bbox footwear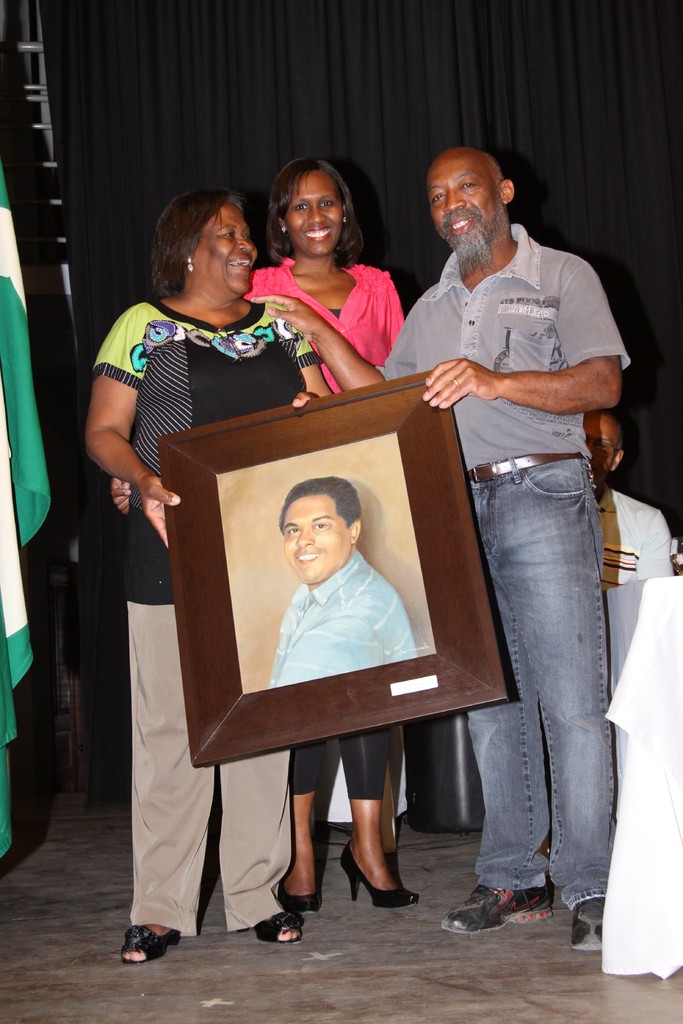
(left=568, top=896, right=605, bottom=952)
